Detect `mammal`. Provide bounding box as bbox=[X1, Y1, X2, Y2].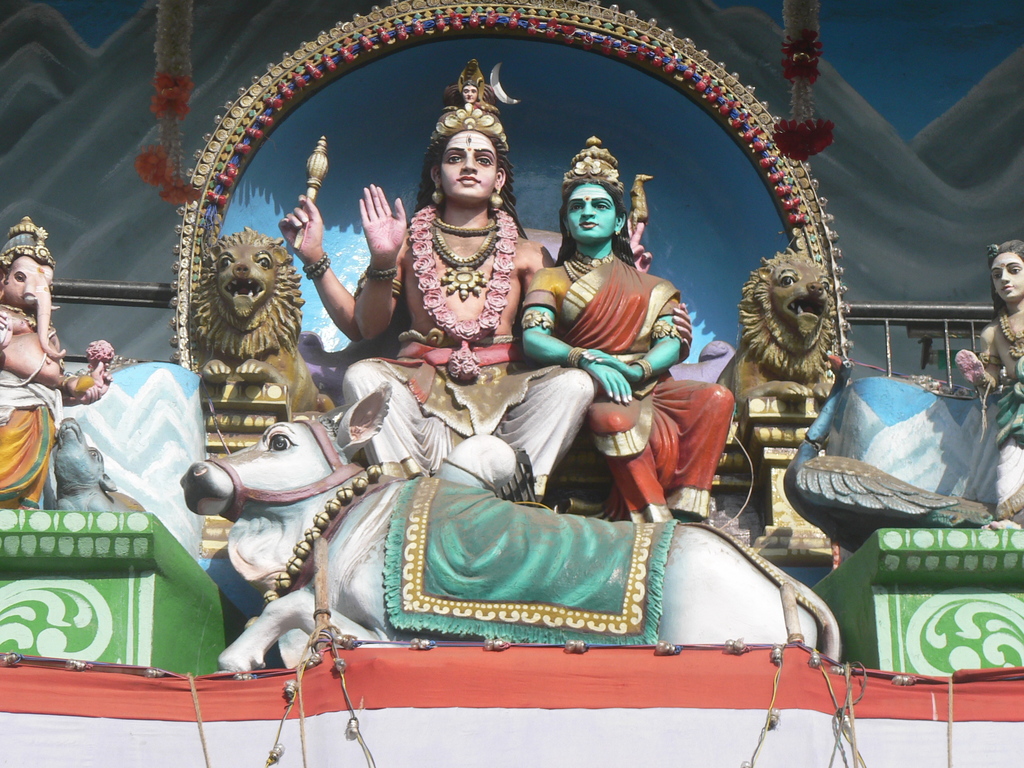
bbox=[278, 54, 701, 502].
